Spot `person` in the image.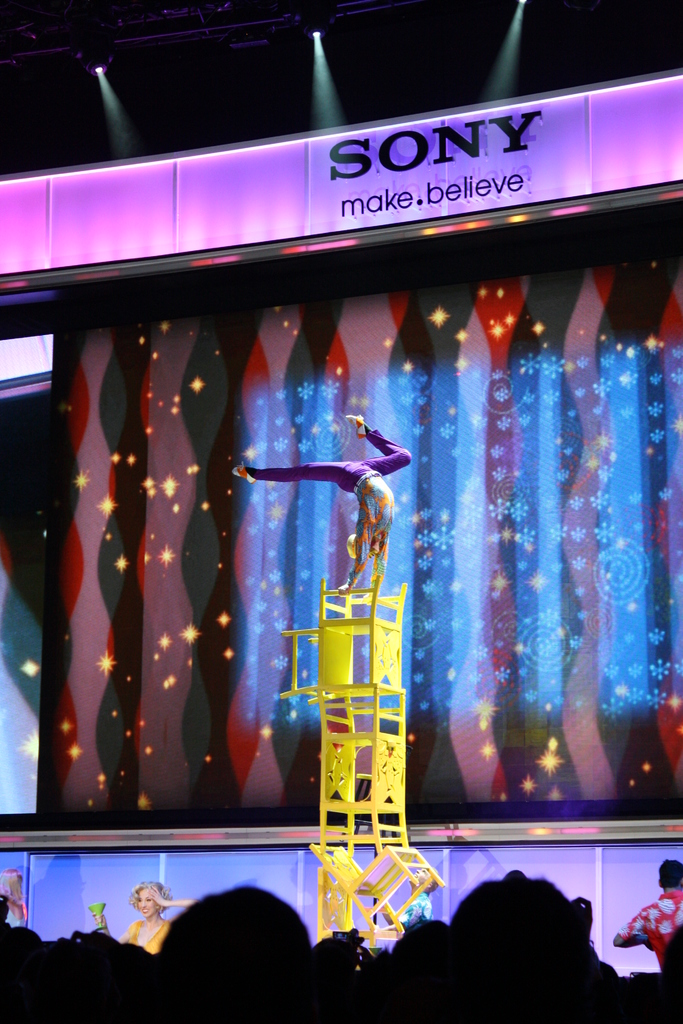
`person` found at BBox(239, 410, 420, 595).
